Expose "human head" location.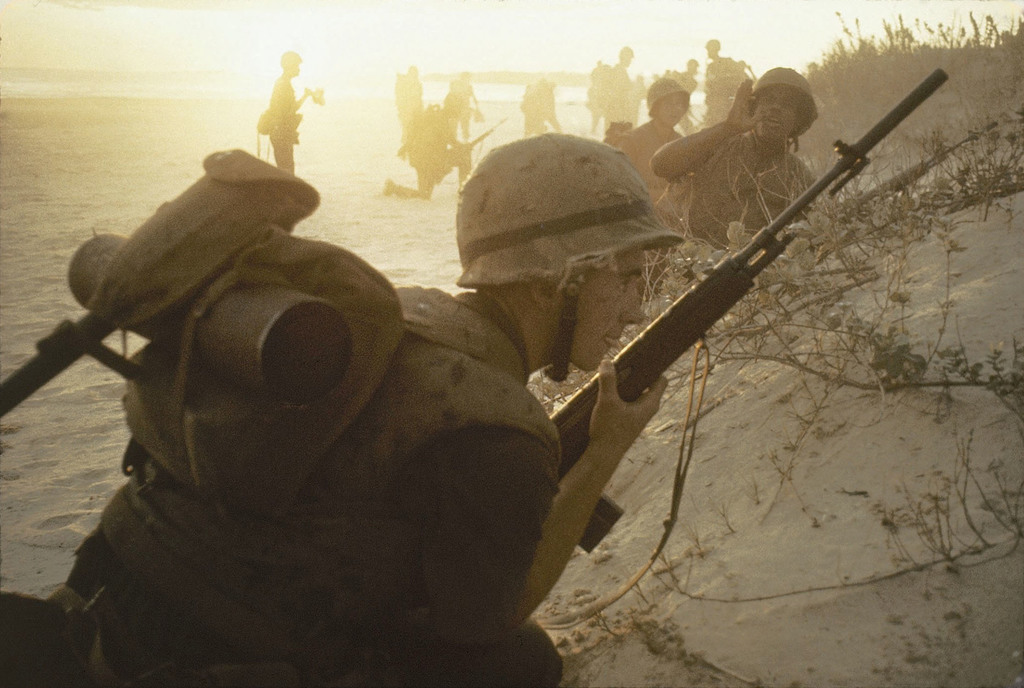
Exposed at x1=703, y1=39, x2=720, y2=58.
